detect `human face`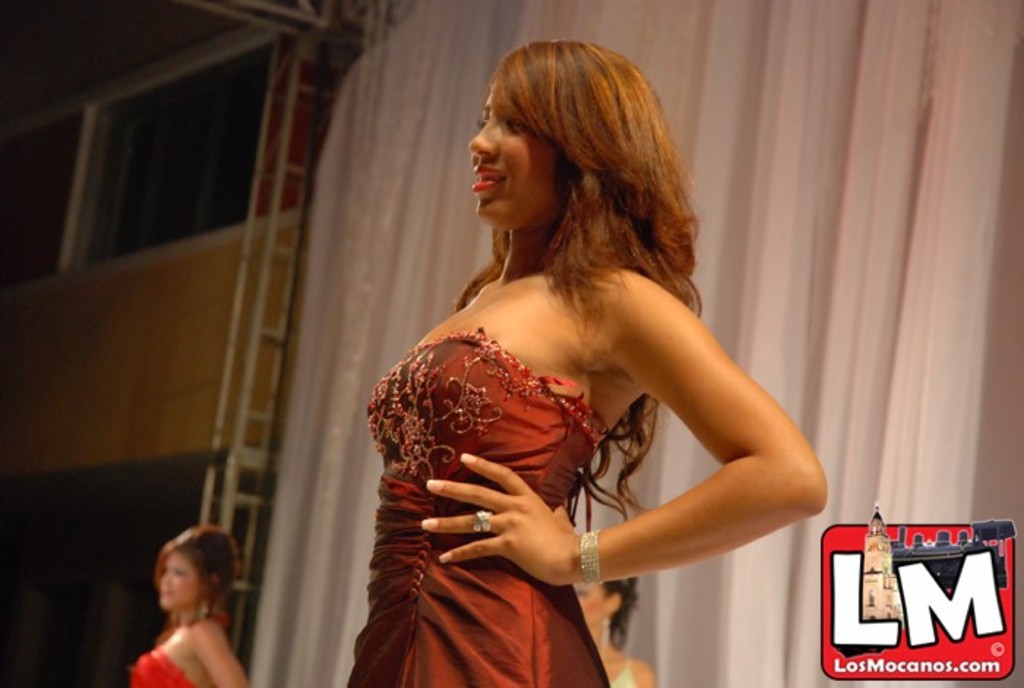
crop(467, 85, 557, 233)
